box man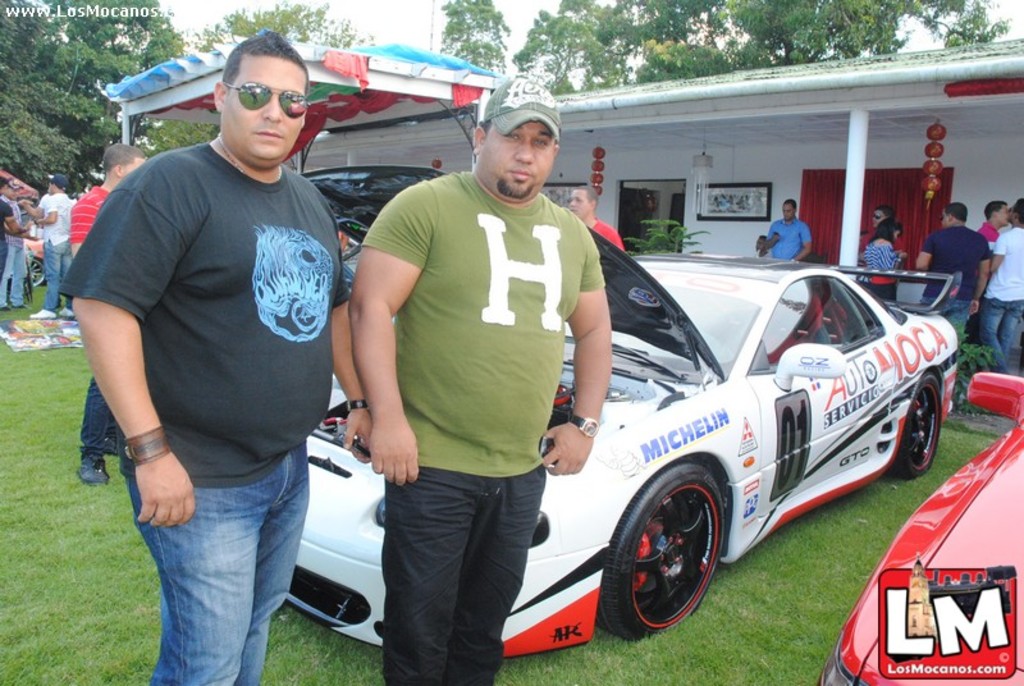
(x1=978, y1=198, x2=1023, y2=376)
